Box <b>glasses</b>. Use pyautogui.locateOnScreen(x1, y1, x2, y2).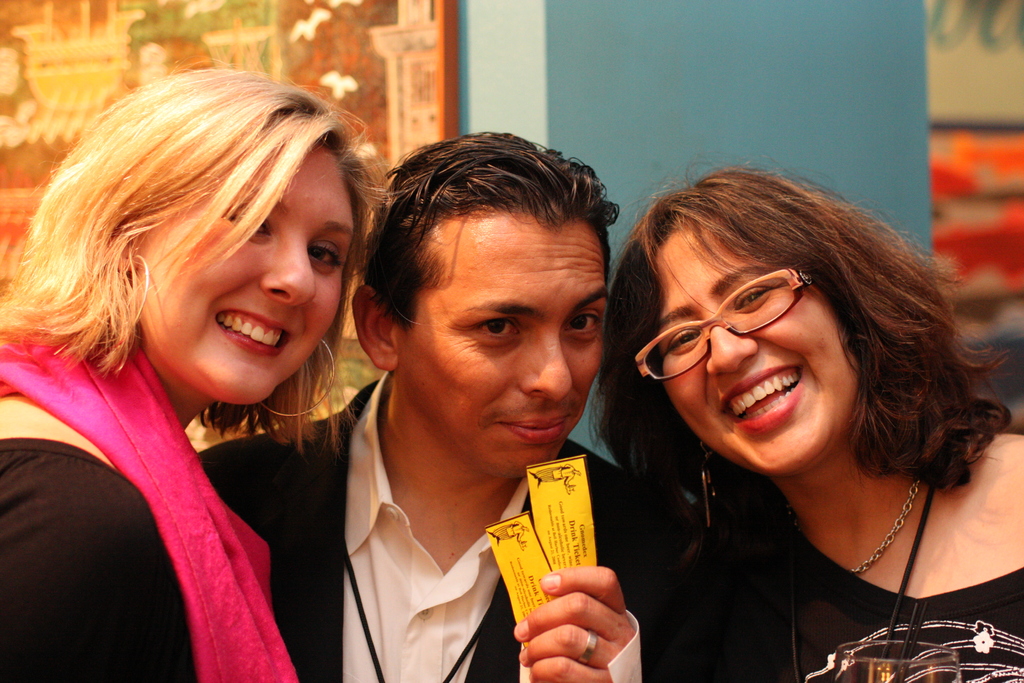
pyautogui.locateOnScreen(634, 265, 819, 383).
